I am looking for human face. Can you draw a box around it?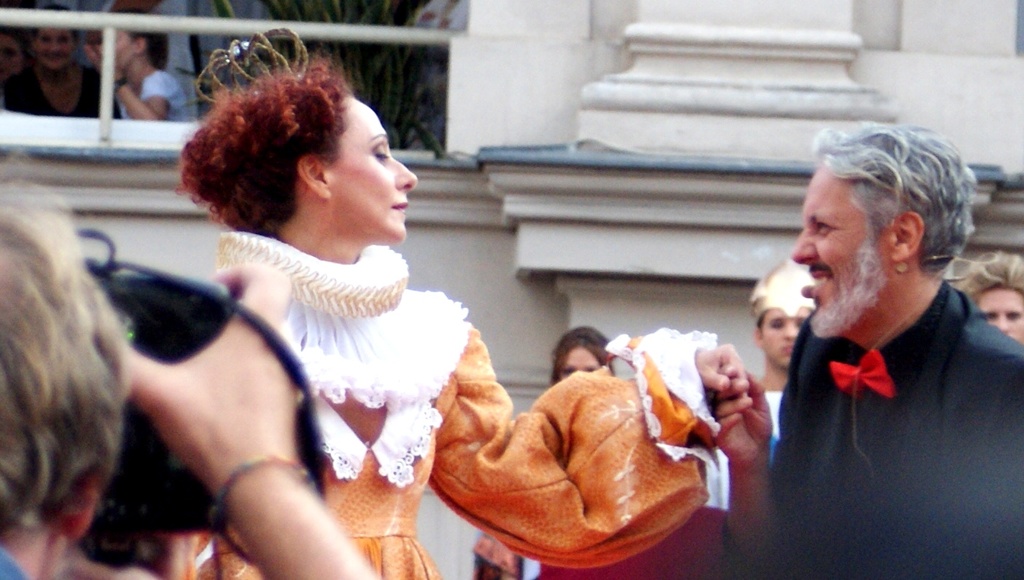
Sure, the bounding box is (328,93,417,238).
